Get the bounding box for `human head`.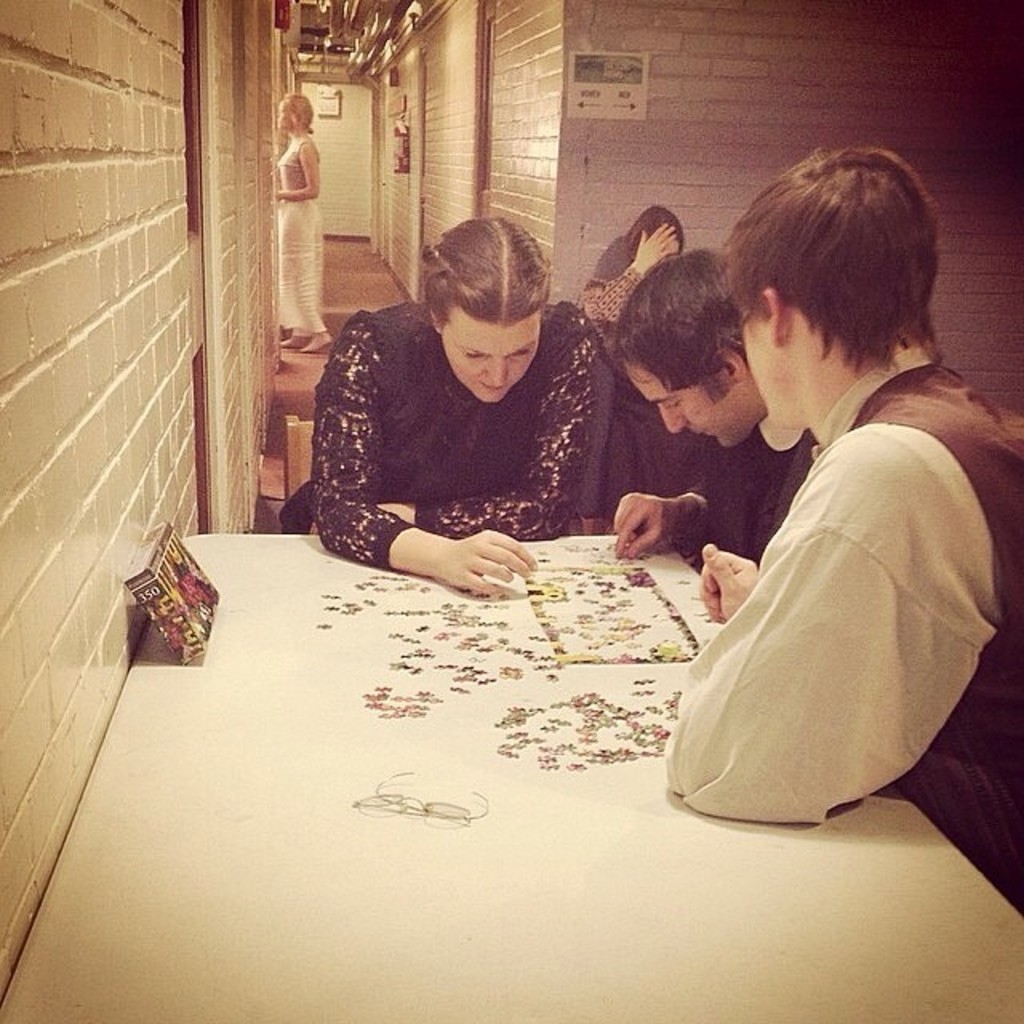
detection(626, 206, 680, 272).
